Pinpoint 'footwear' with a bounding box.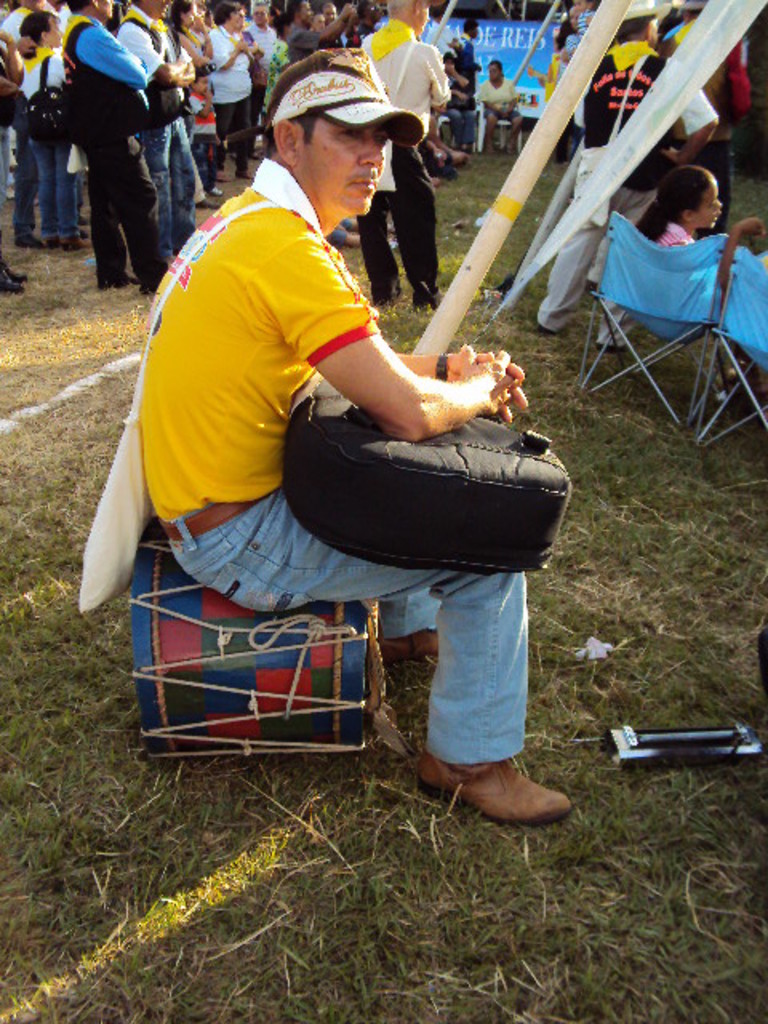
Rect(235, 165, 253, 179).
